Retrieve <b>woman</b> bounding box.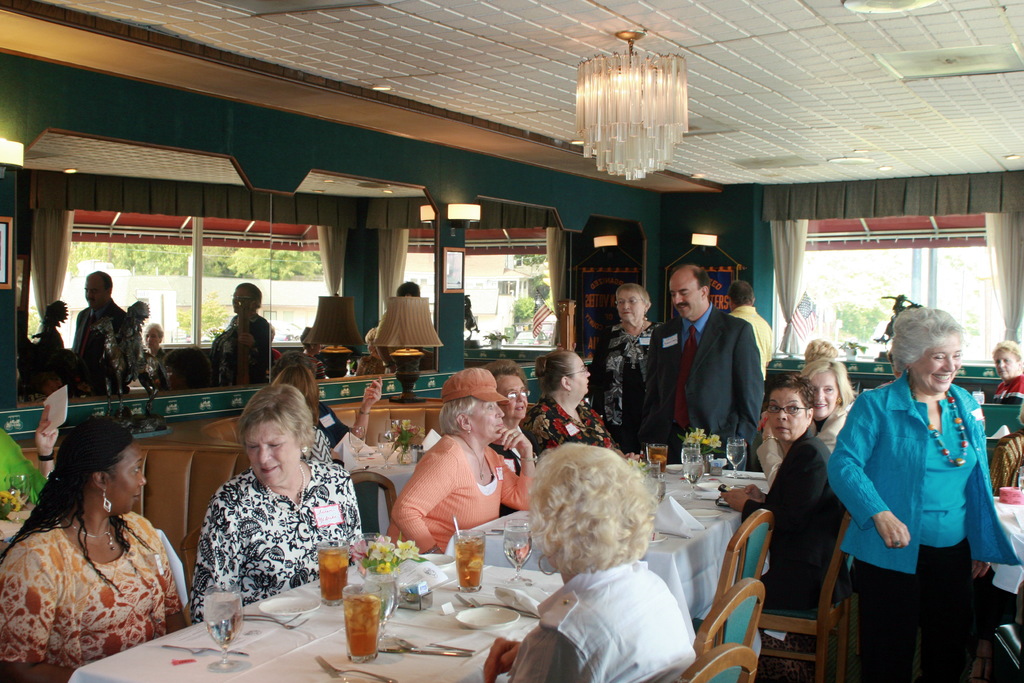
Bounding box: x1=0 y1=416 x2=196 y2=682.
